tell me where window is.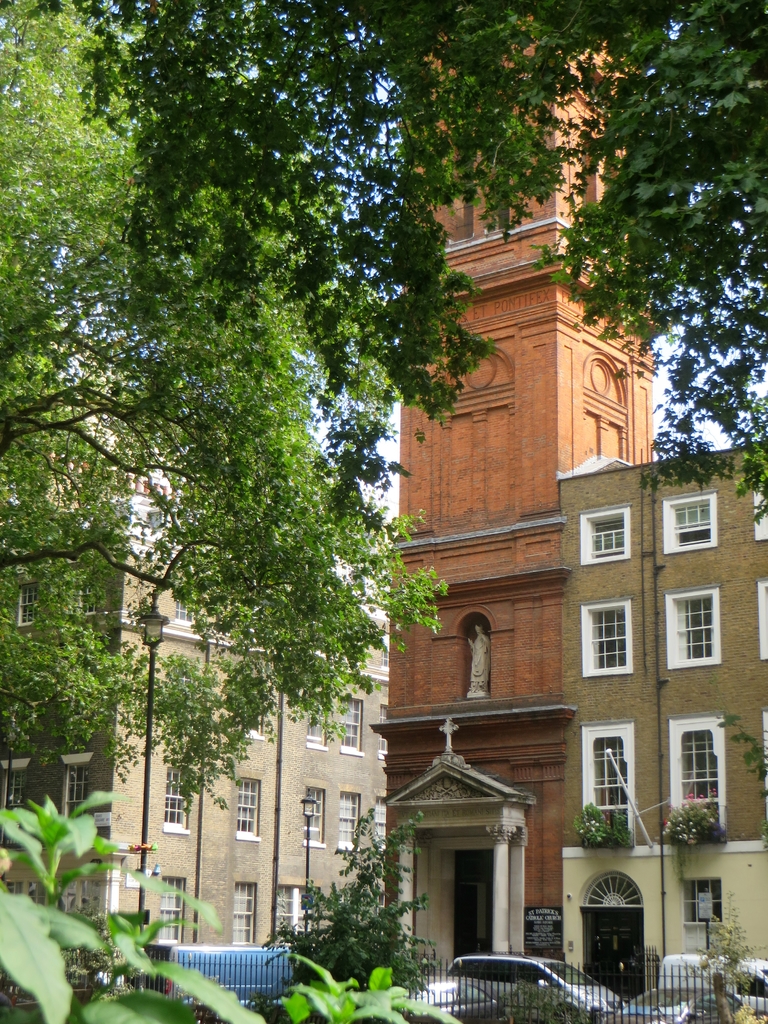
window is at rect(660, 483, 716, 554).
